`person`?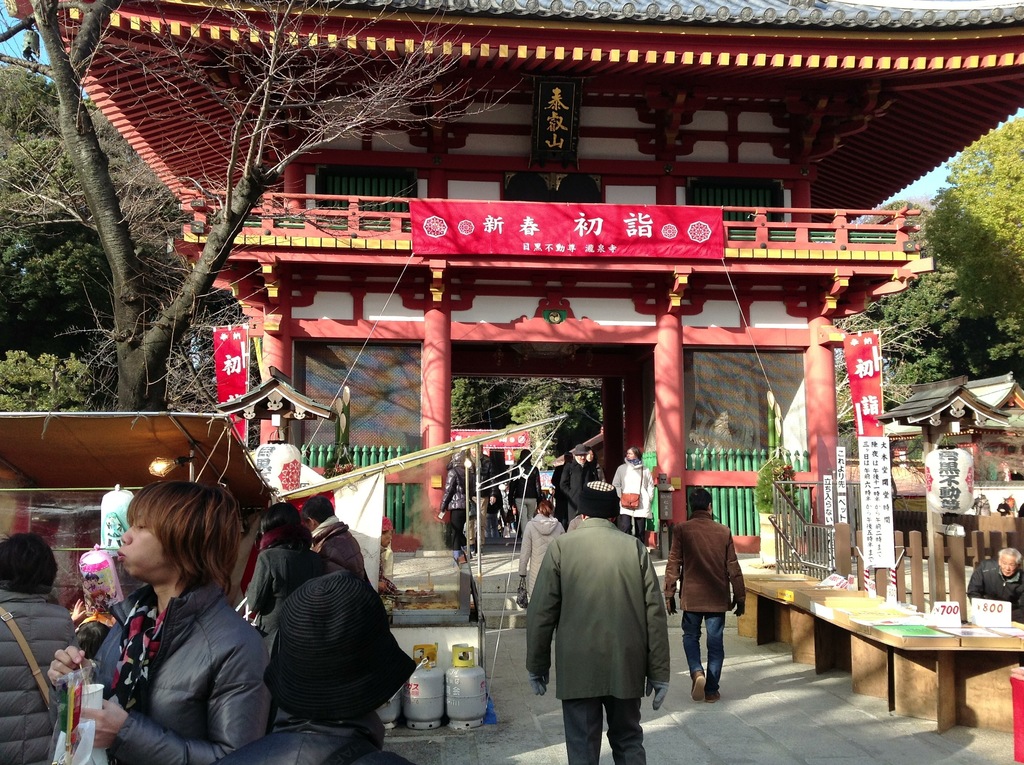
(966,546,1023,625)
